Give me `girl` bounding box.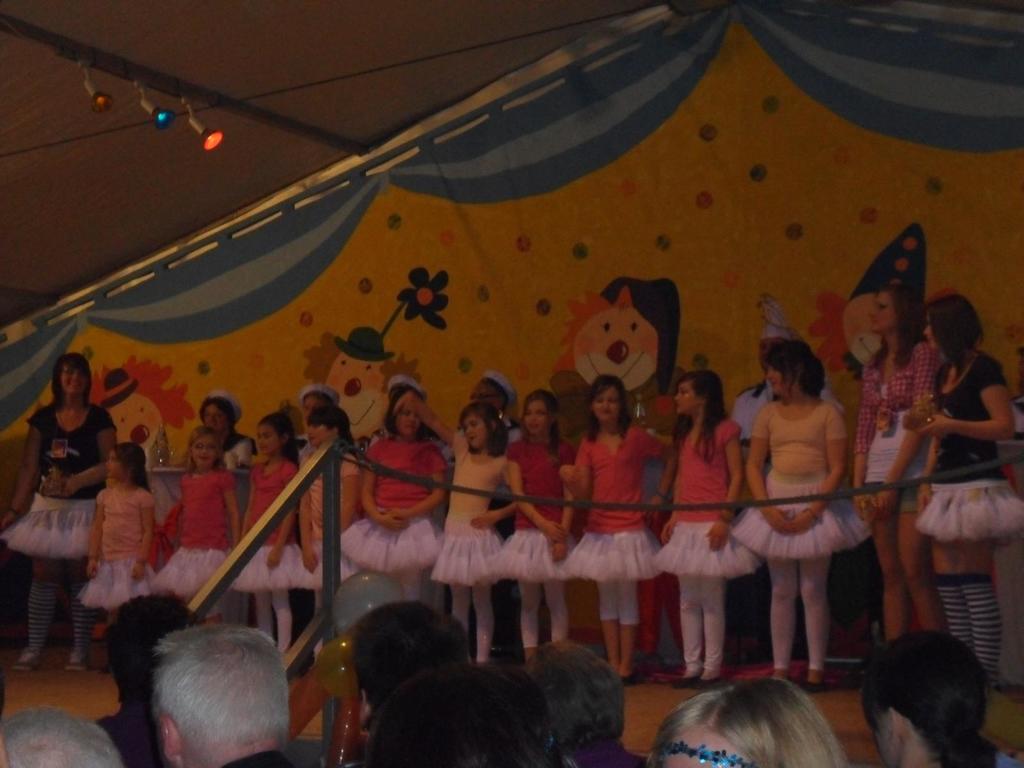
pyautogui.locateOnScreen(426, 404, 522, 668).
